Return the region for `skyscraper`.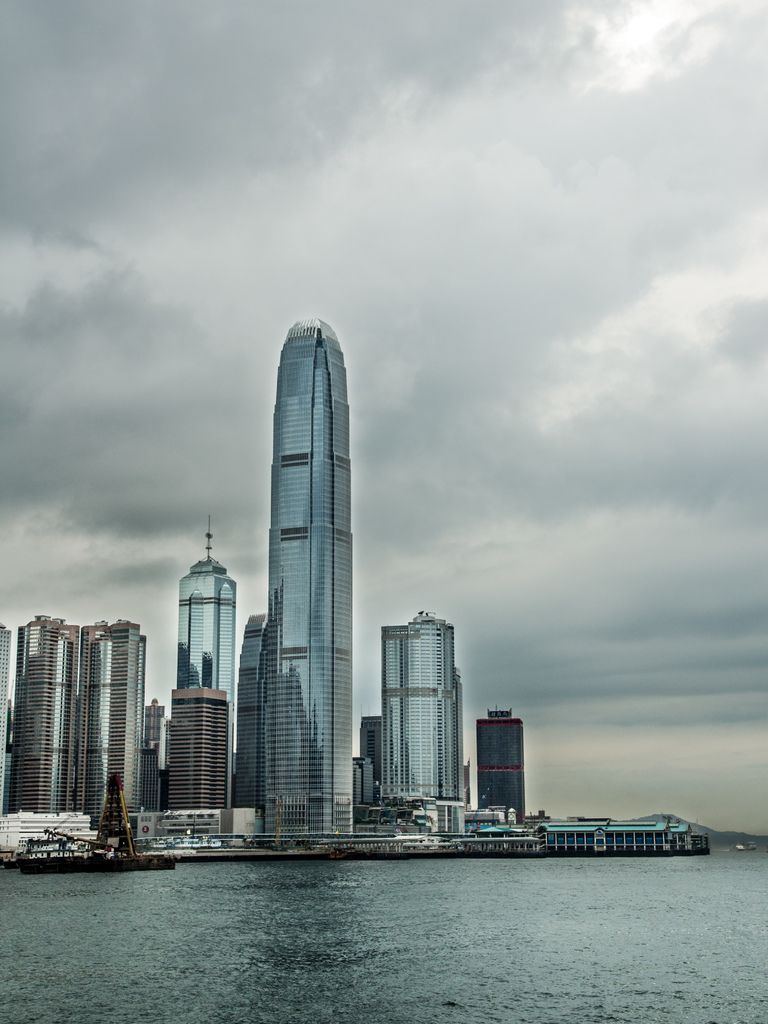
detection(85, 622, 148, 820).
